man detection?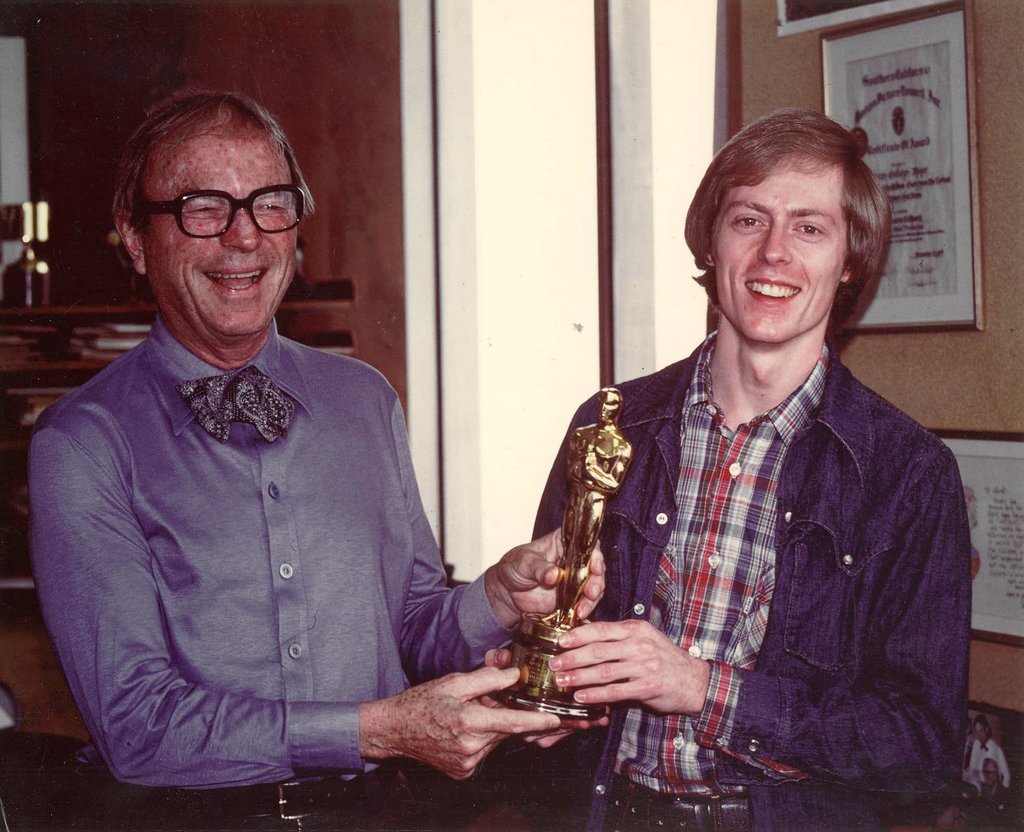
box=[518, 106, 989, 831]
